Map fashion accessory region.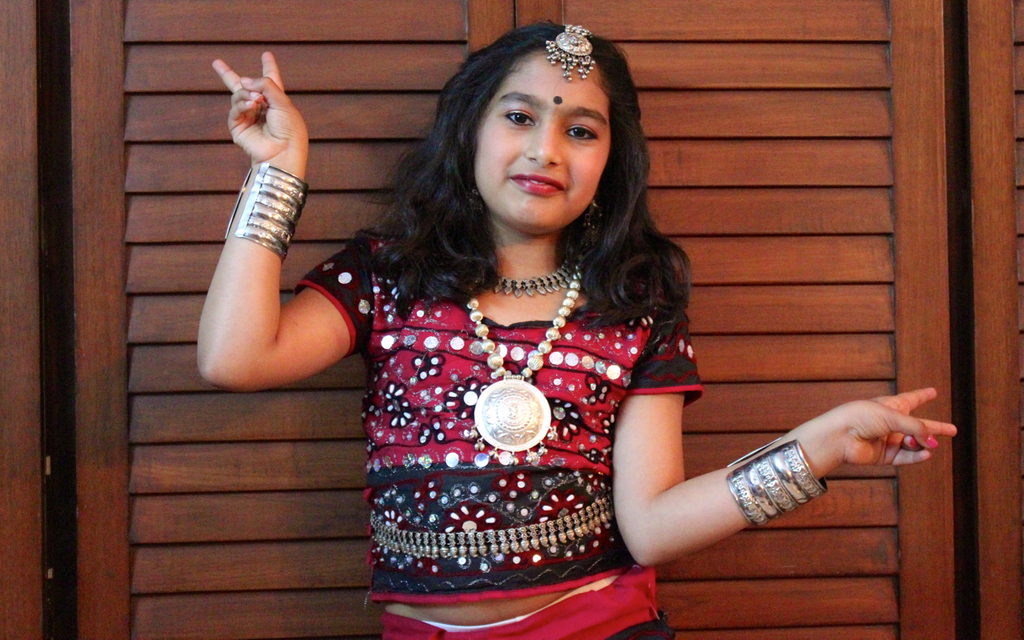
Mapped to 729 430 822 535.
